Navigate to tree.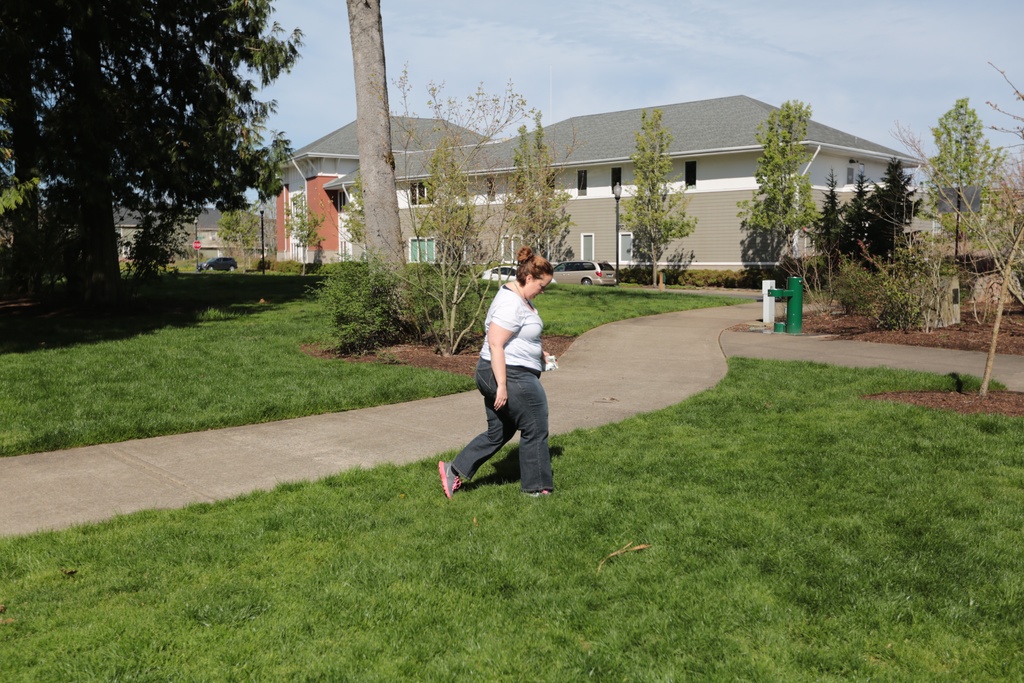
Navigation target: x1=120 y1=206 x2=203 y2=288.
